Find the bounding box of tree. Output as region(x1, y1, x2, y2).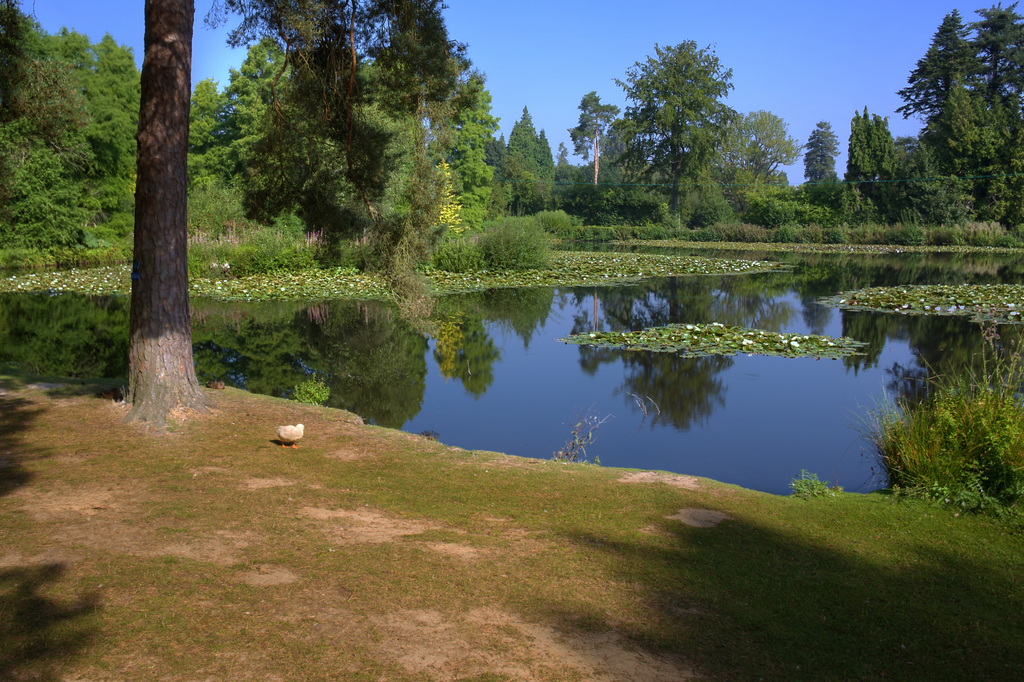
region(222, 38, 289, 168).
